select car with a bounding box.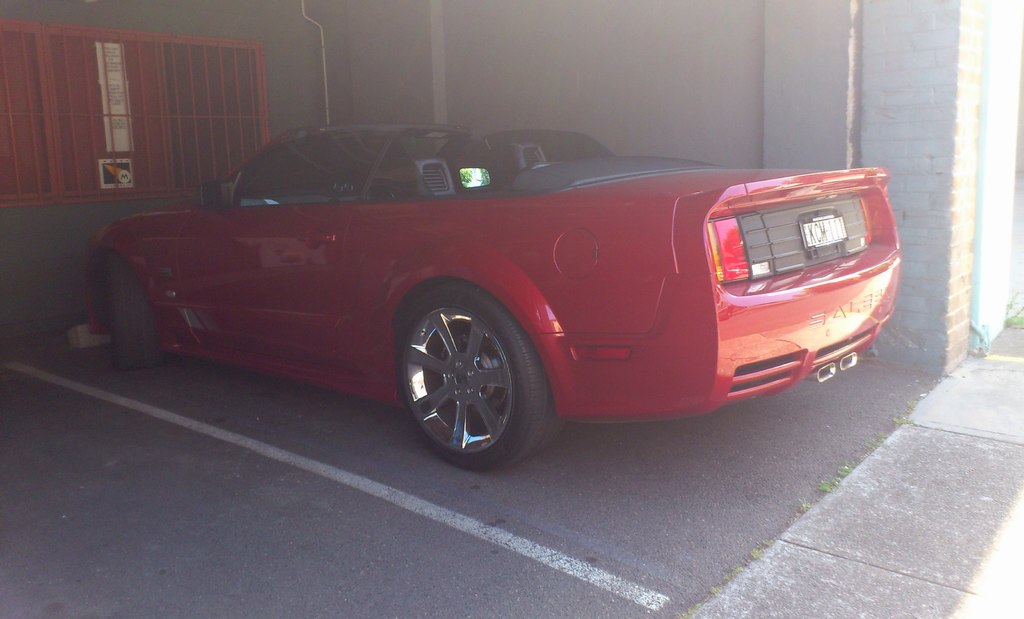
pyautogui.locateOnScreen(83, 123, 897, 470).
